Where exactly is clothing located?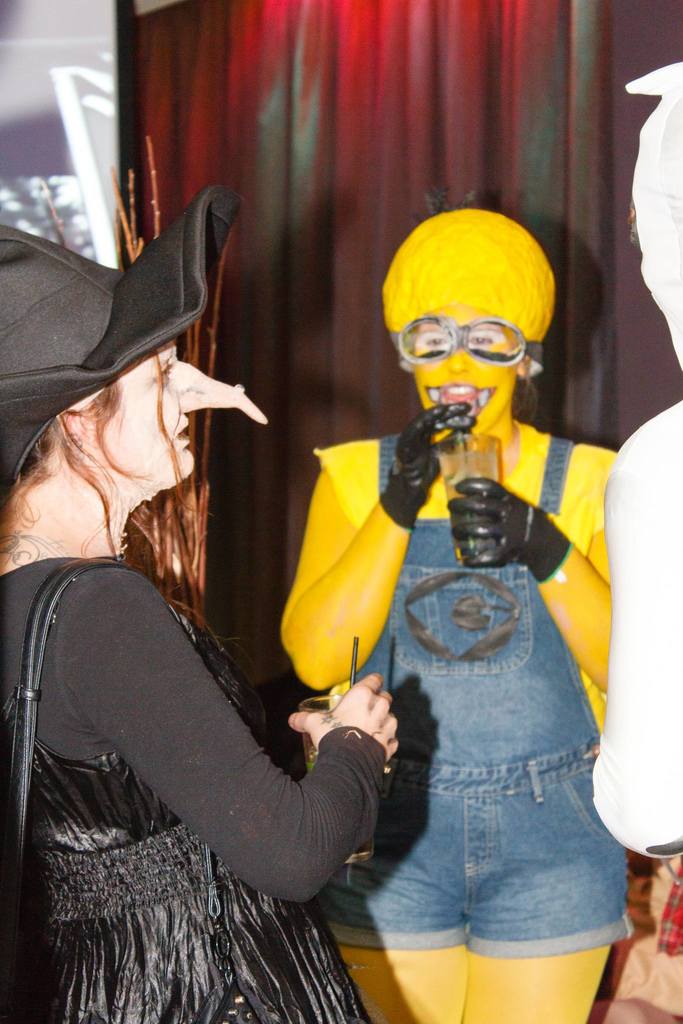
Its bounding box is 3,533,407,1004.
